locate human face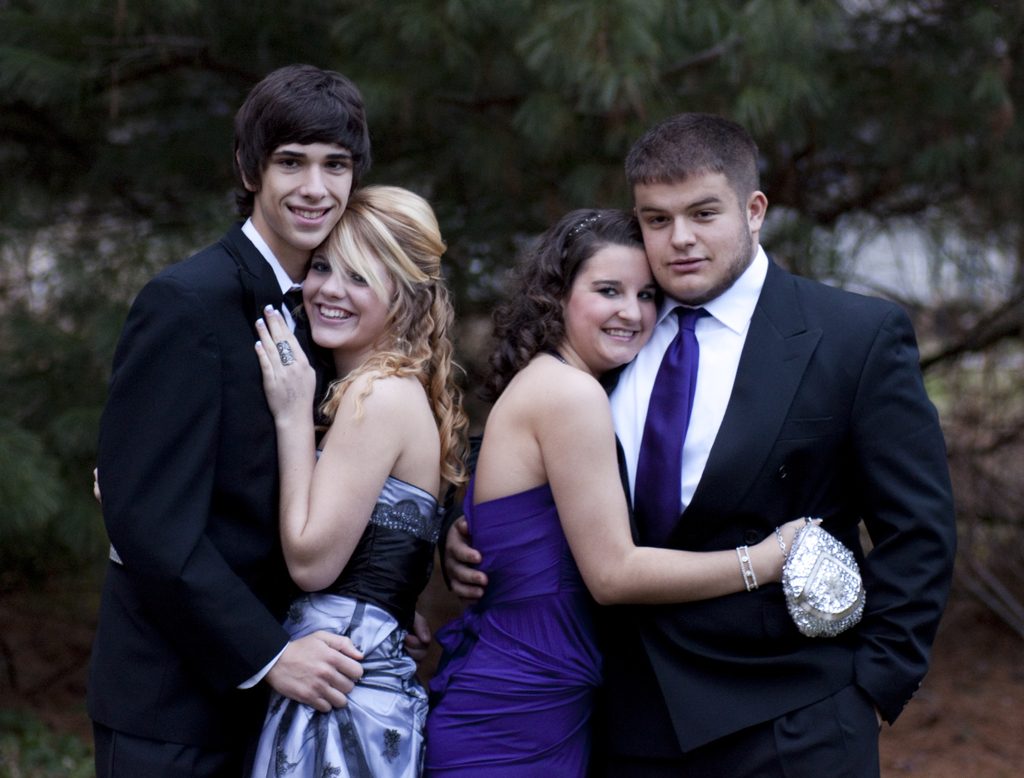
BBox(297, 241, 392, 350)
